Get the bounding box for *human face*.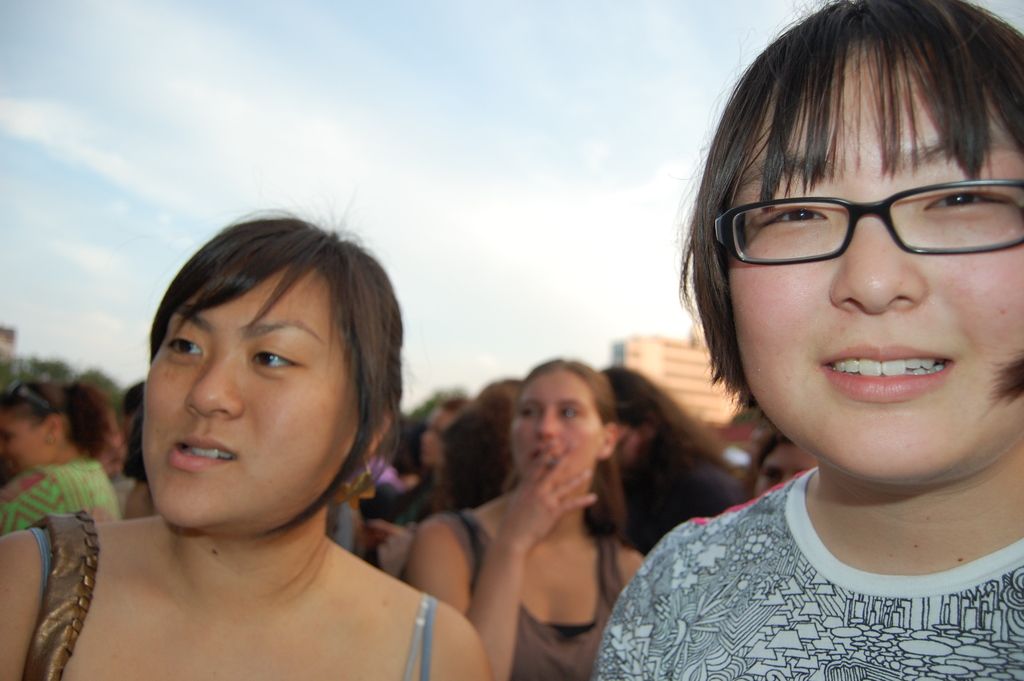
[x1=509, y1=372, x2=600, y2=498].
